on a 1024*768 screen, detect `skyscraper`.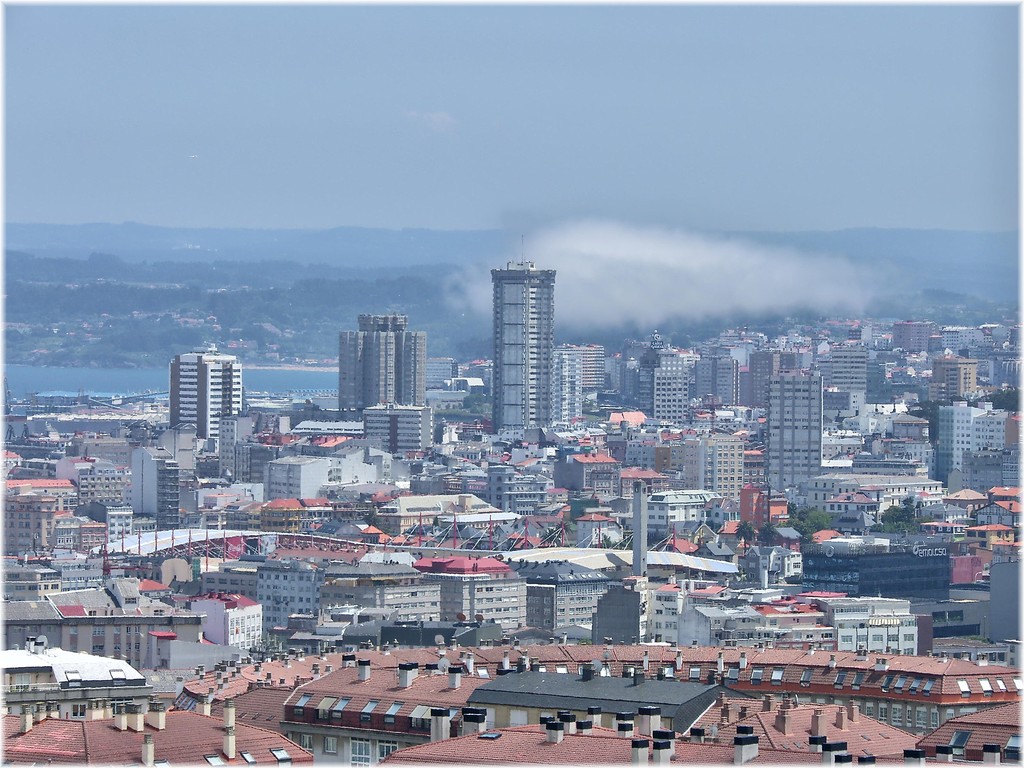
(639, 327, 692, 429).
